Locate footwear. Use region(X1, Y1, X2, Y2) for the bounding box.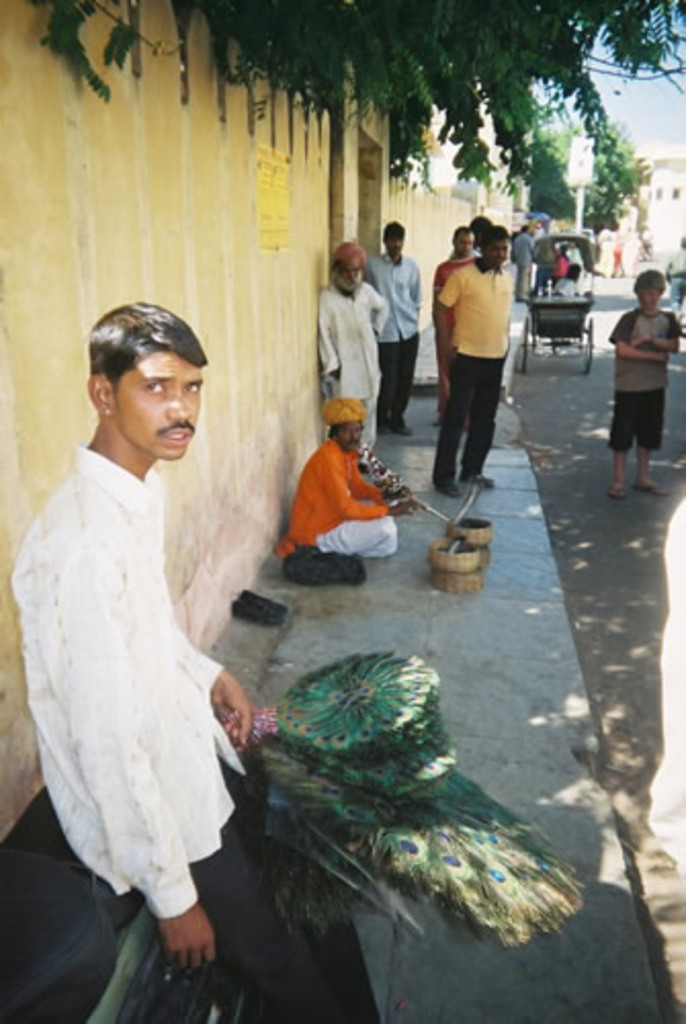
region(381, 422, 391, 438).
